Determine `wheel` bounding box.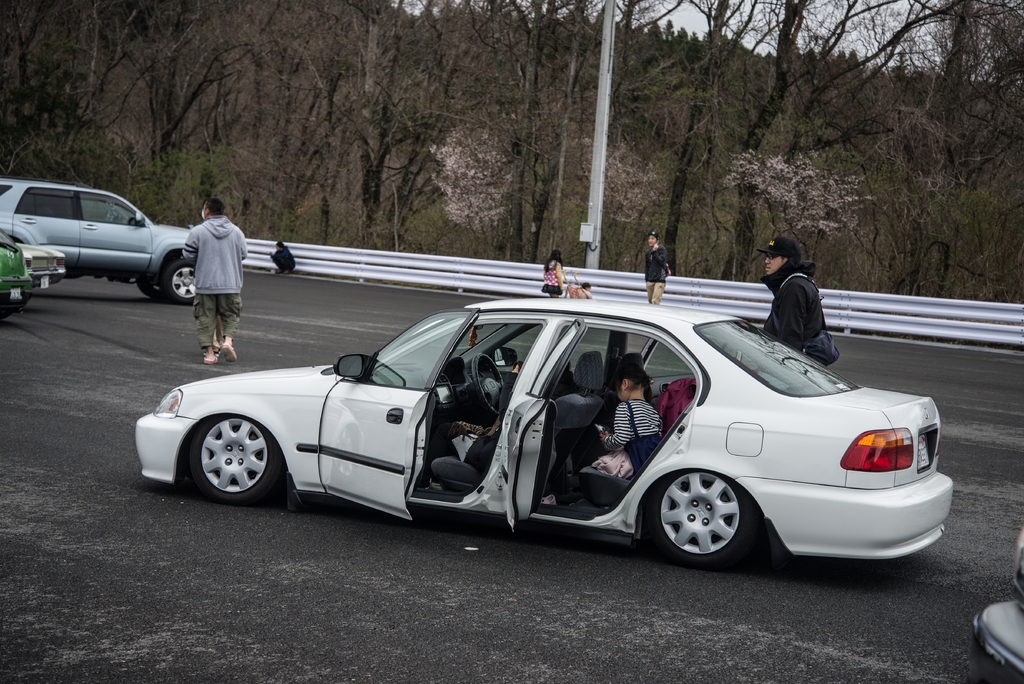
Determined: l=102, t=209, r=118, b=222.
